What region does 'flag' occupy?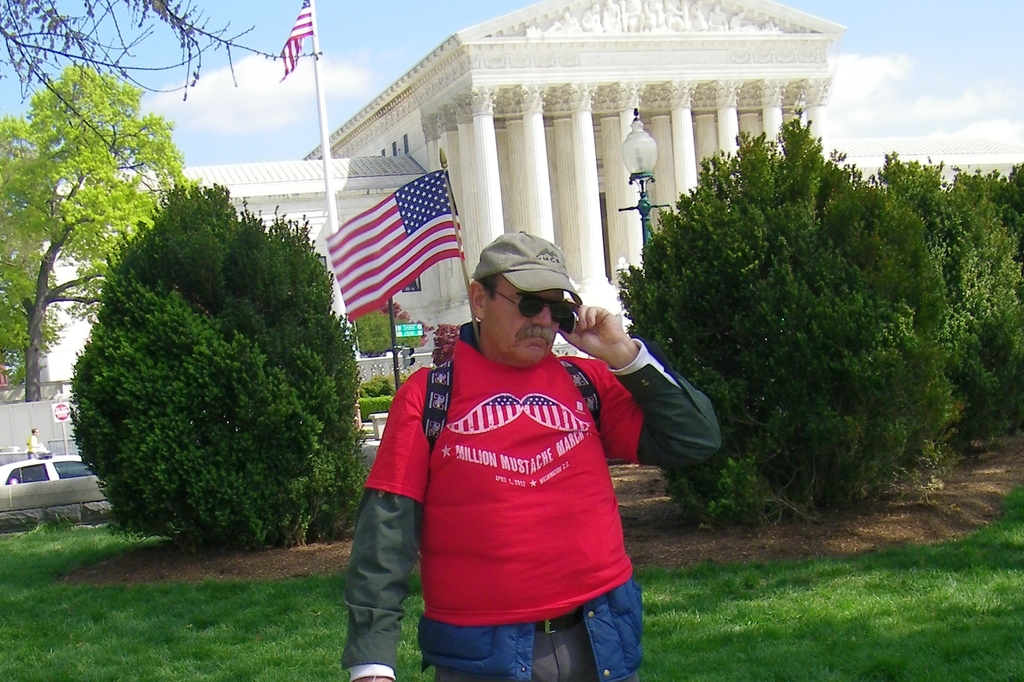
<bbox>317, 166, 460, 323</bbox>.
